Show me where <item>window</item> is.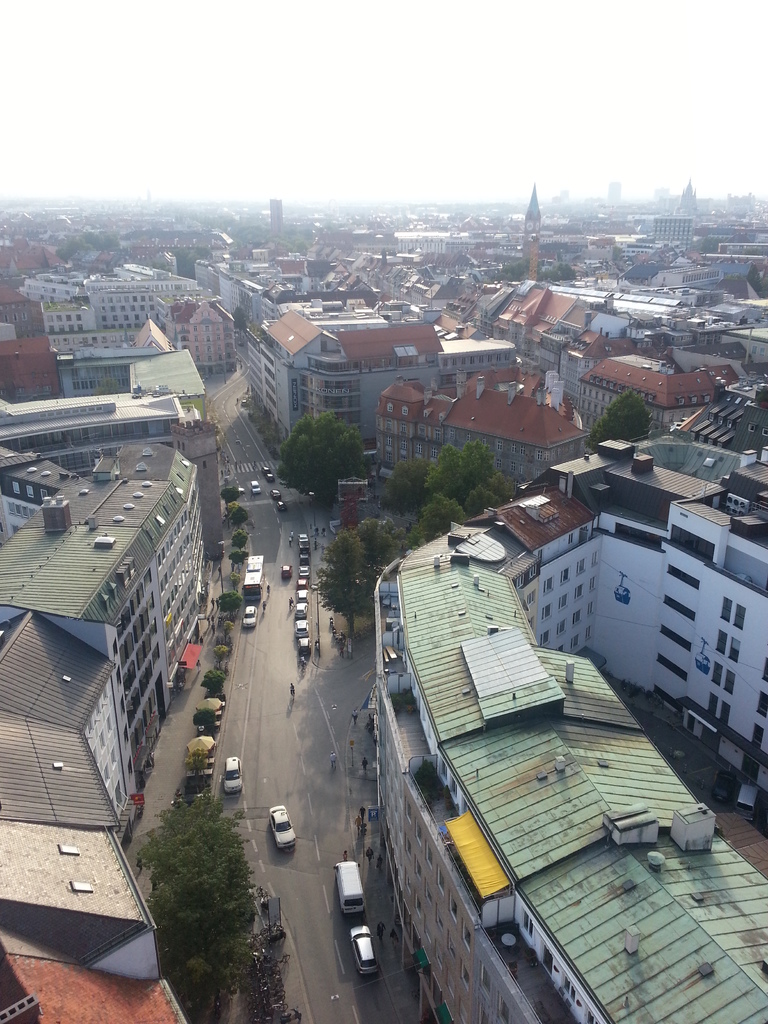
<item>window</item> is at left=12, top=481, right=22, bottom=497.
